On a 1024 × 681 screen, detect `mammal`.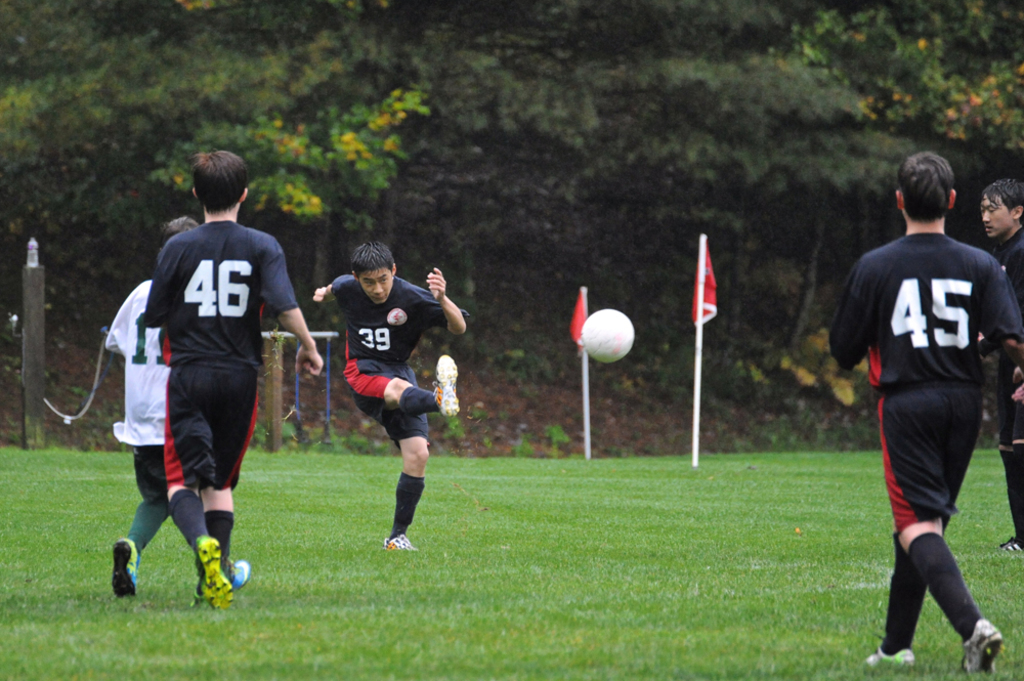
Rect(980, 181, 1023, 550).
